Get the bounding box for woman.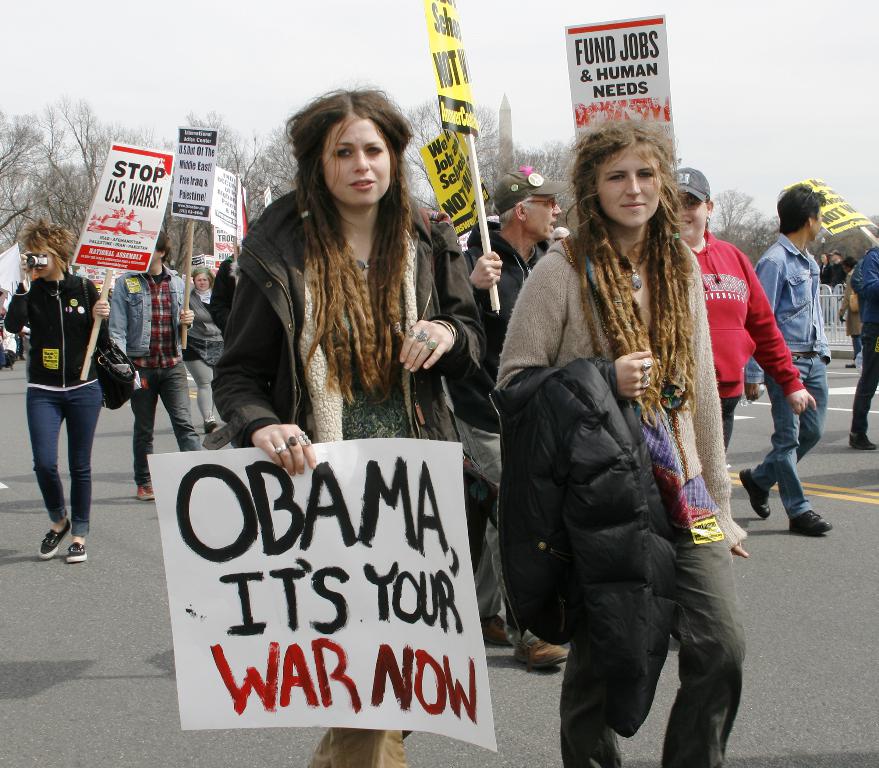
(left=488, top=110, right=737, bottom=767).
